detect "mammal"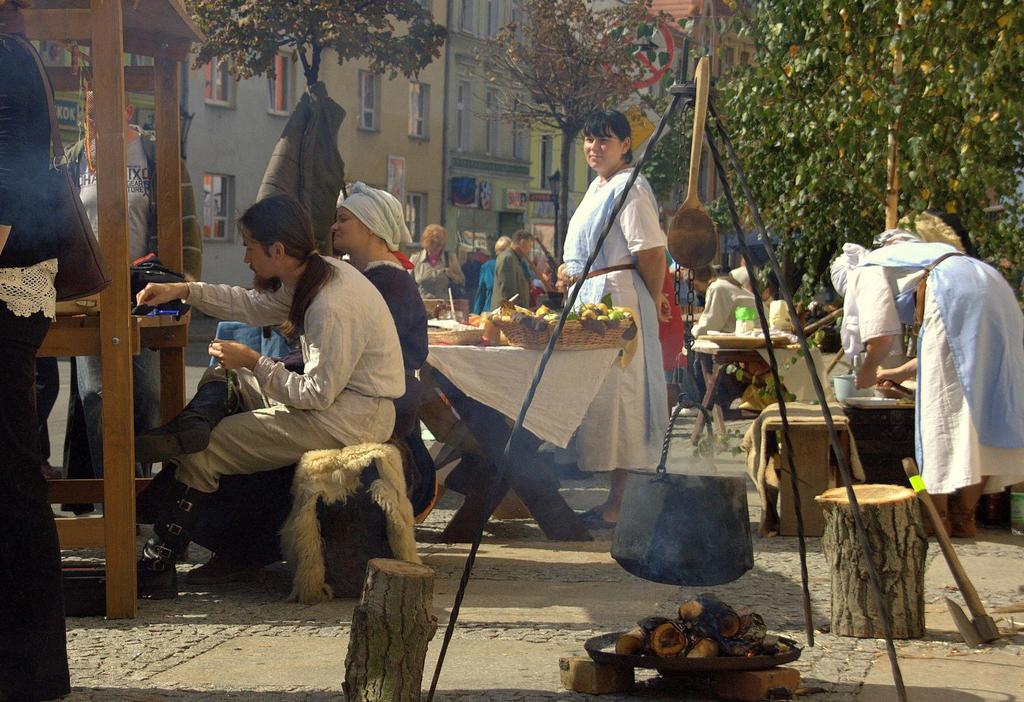
bbox(678, 257, 772, 395)
